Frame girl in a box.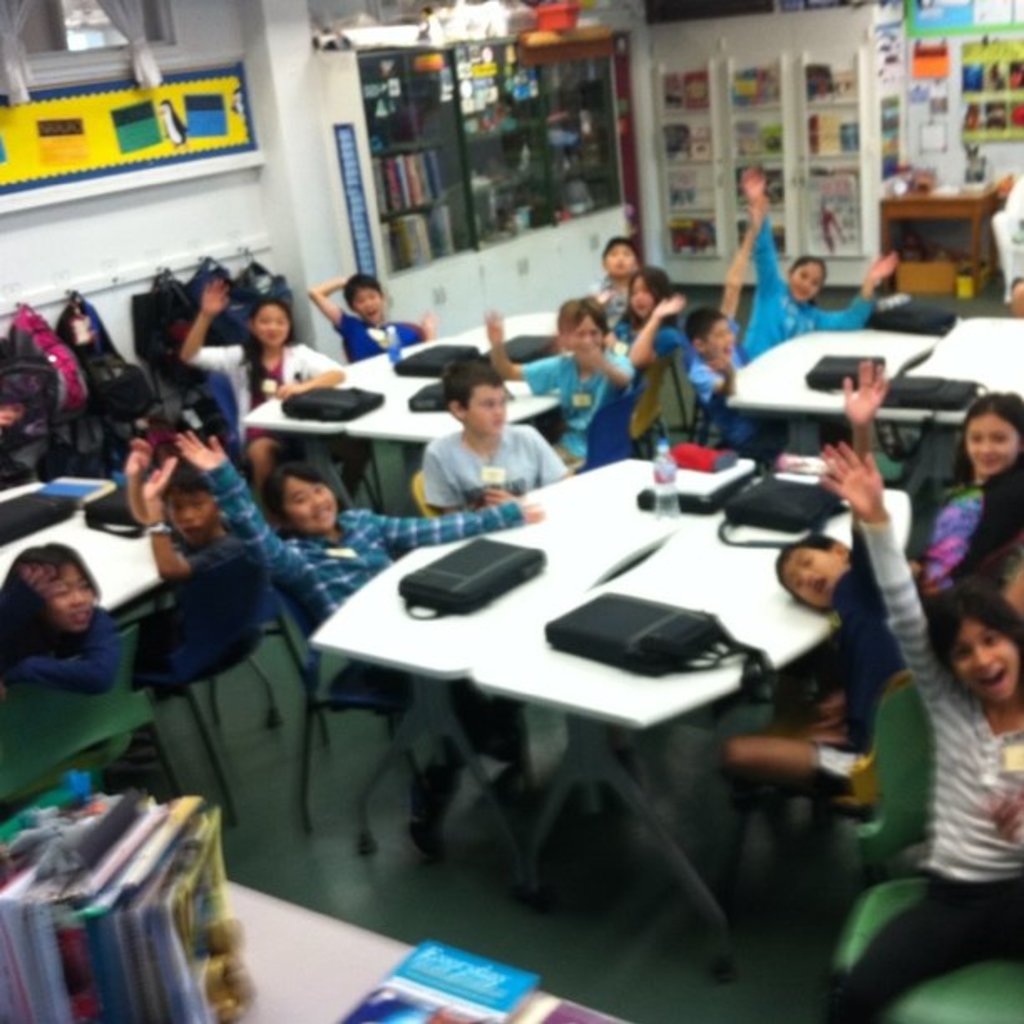
bbox=(479, 289, 634, 470).
